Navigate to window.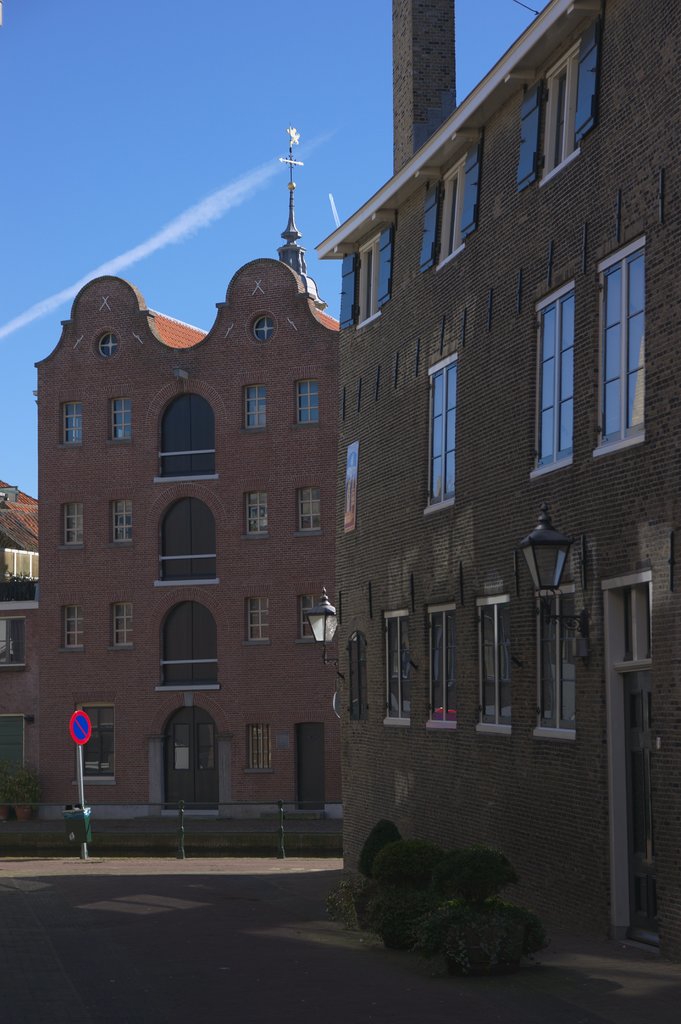
Navigation target: <bbox>244, 495, 267, 547</bbox>.
